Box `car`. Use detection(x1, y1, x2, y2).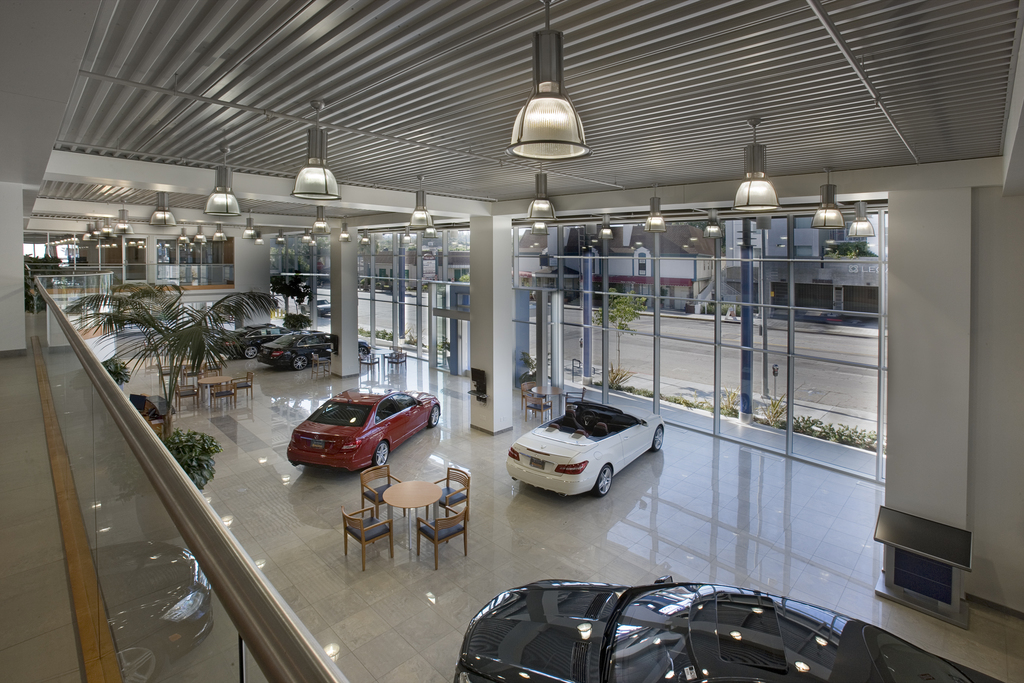
detection(508, 399, 664, 498).
